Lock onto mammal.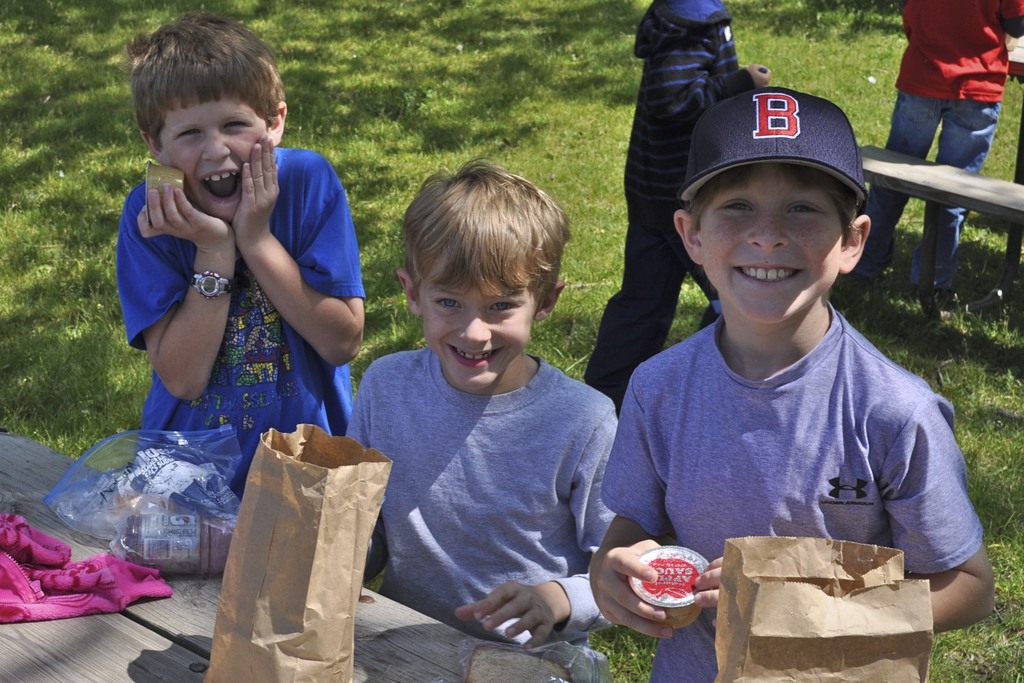
Locked: {"left": 342, "top": 154, "right": 619, "bottom": 682}.
